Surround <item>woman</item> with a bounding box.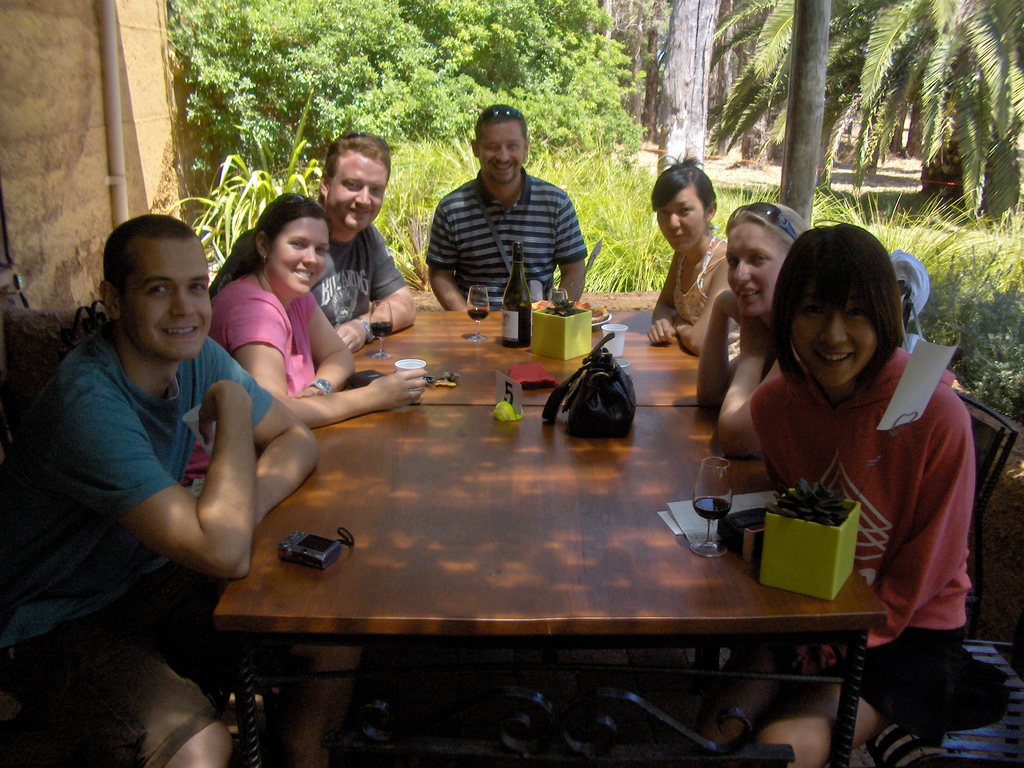
rect(701, 223, 976, 753).
